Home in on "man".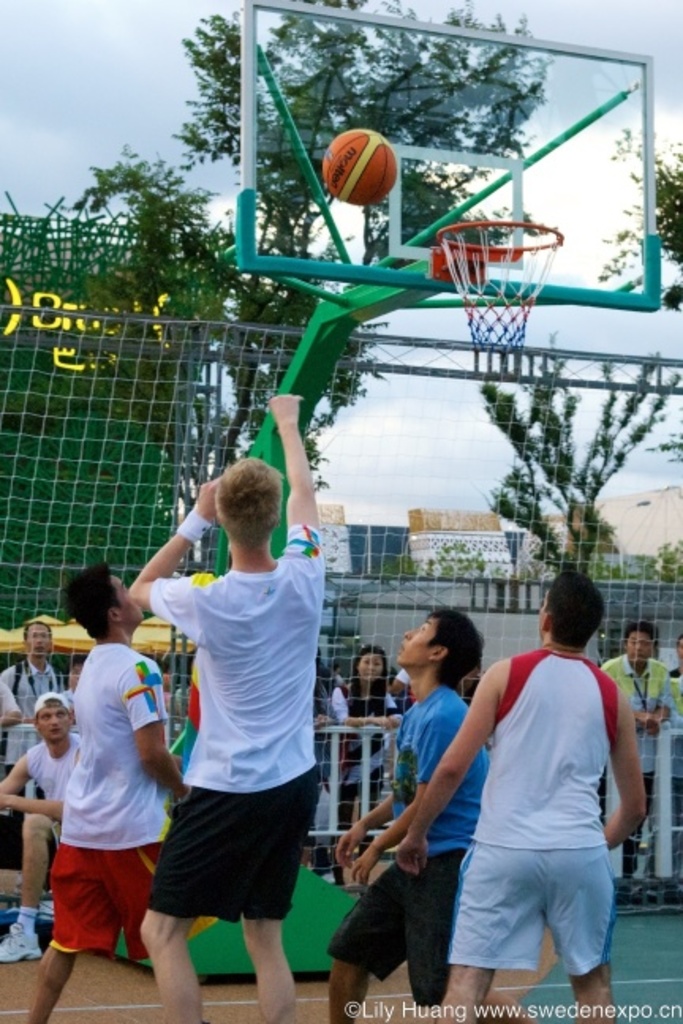
Homed in at l=0, t=691, r=85, b=970.
